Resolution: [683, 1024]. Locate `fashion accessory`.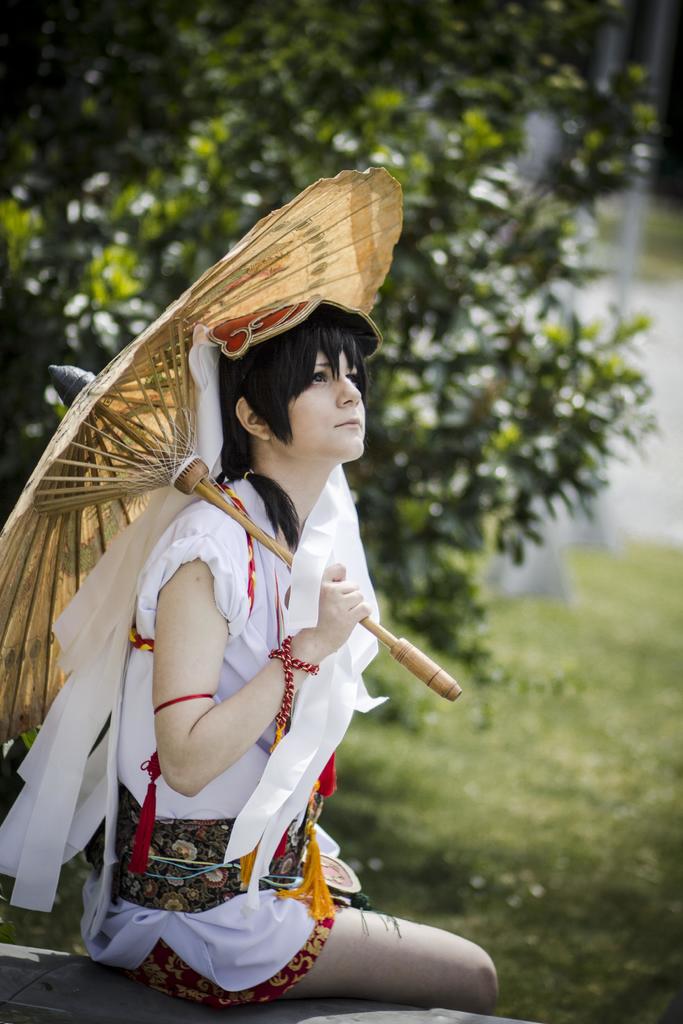
bbox=(240, 469, 254, 481).
